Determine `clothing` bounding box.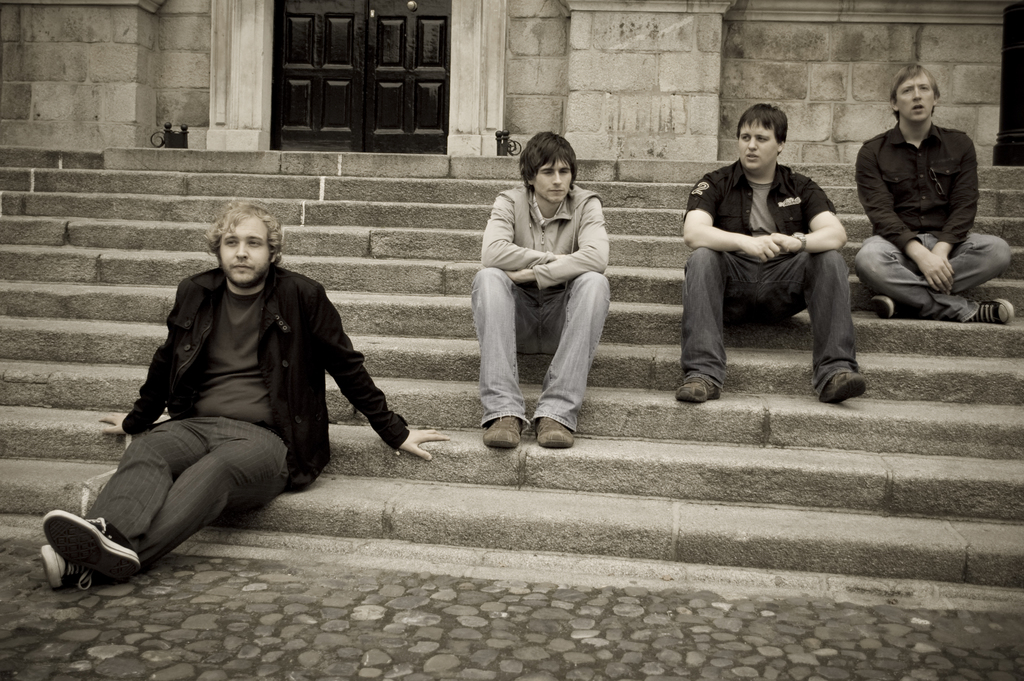
Determined: x1=851 y1=120 x2=1021 y2=321.
